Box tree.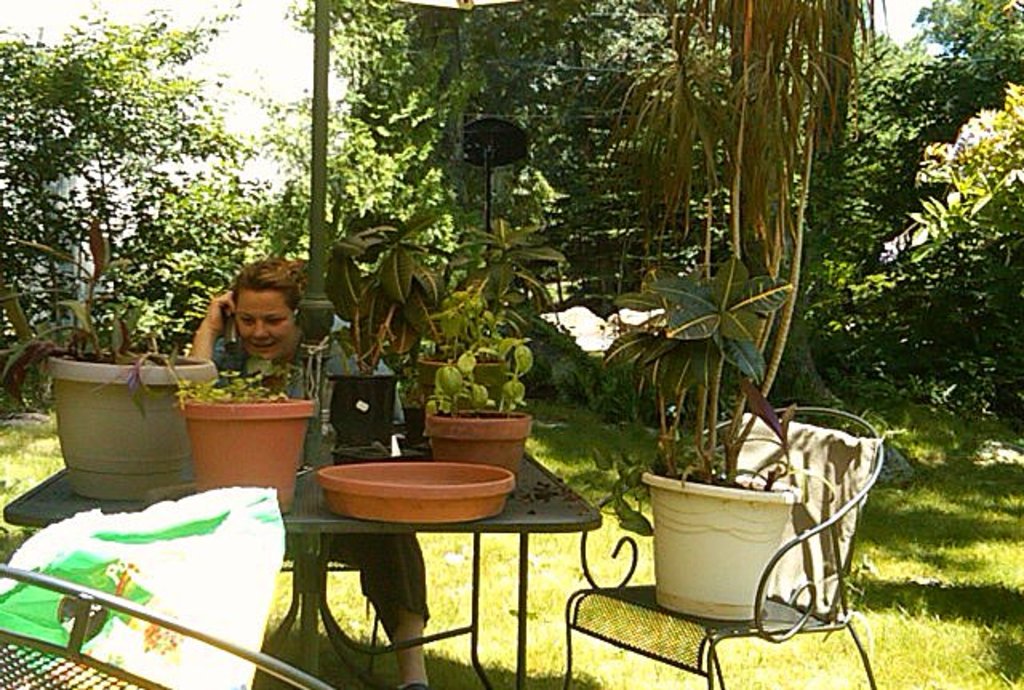
box(814, 0, 1022, 271).
